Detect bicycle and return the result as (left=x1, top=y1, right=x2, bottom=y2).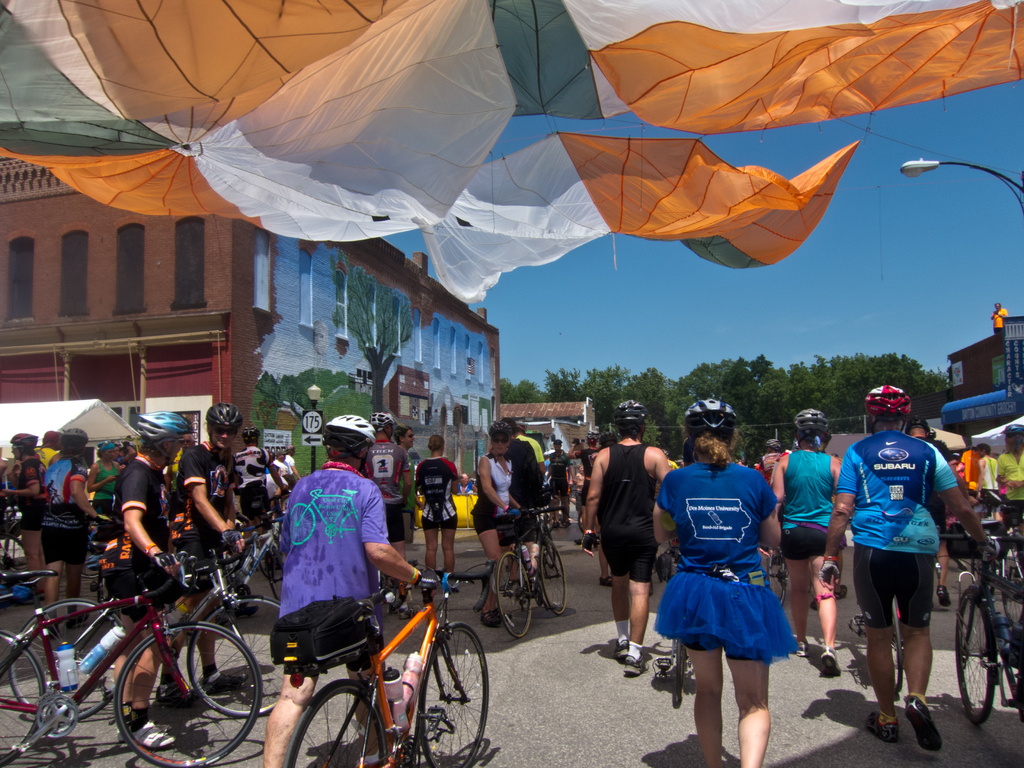
(left=988, top=495, right=1023, bottom=579).
